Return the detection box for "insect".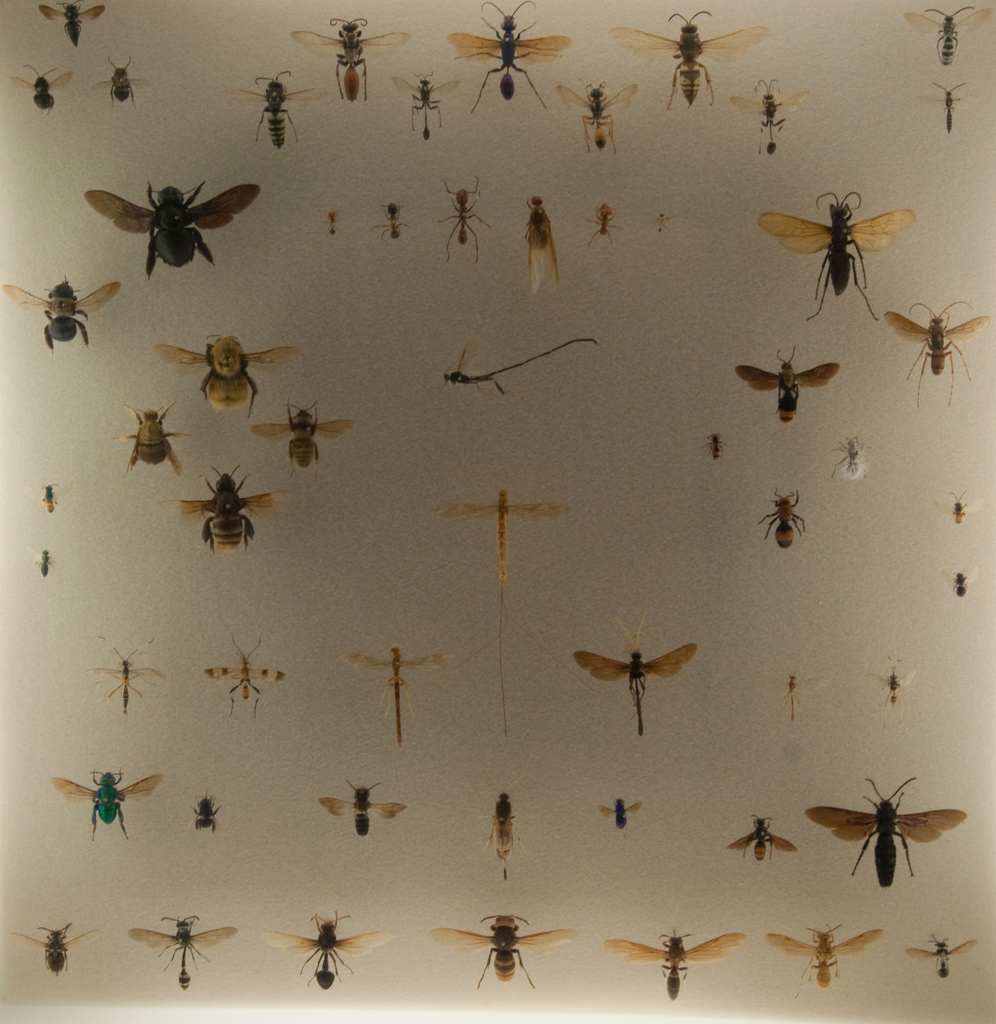
[x1=603, y1=929, x2=748, y2=1005].
